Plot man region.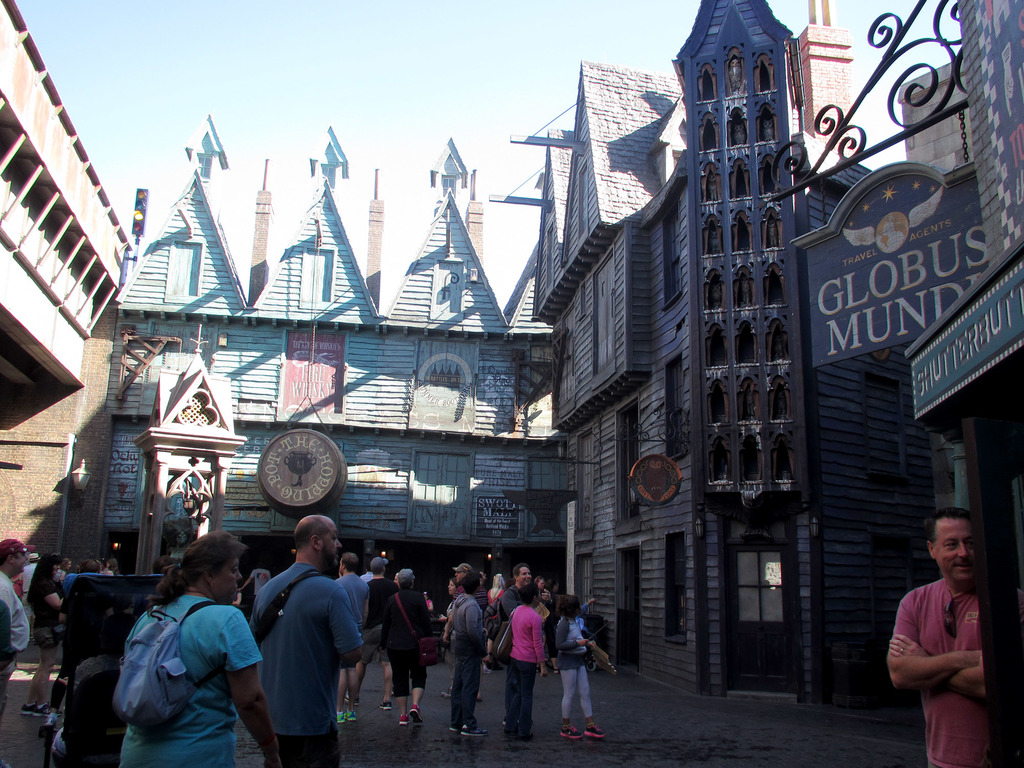
Plotted at left=243, top=529, right=363, bottom=762.
